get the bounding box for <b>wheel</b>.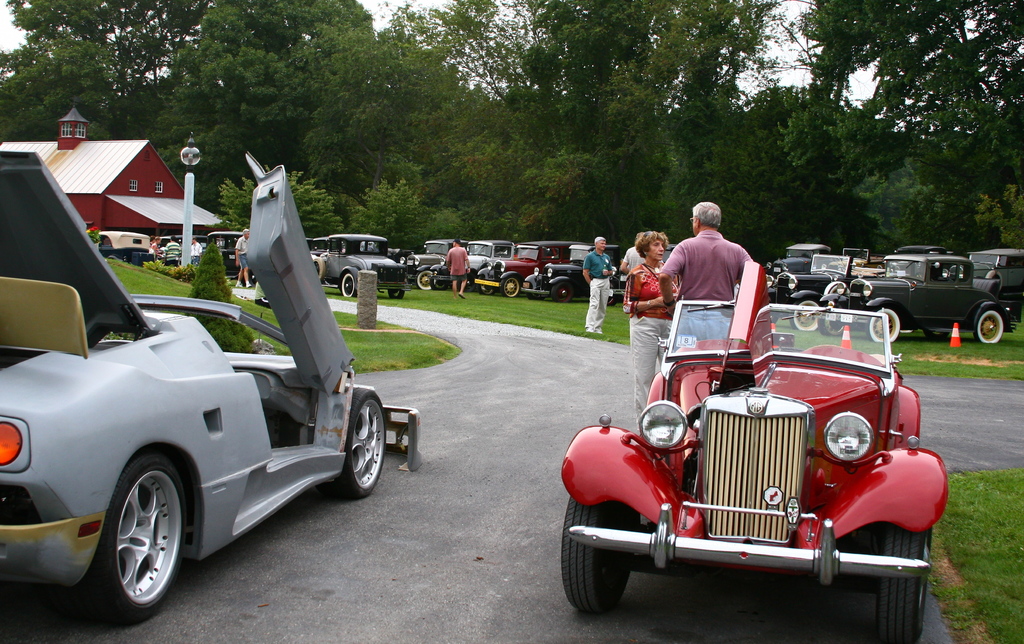
crop(792, 300, 822, 331).
